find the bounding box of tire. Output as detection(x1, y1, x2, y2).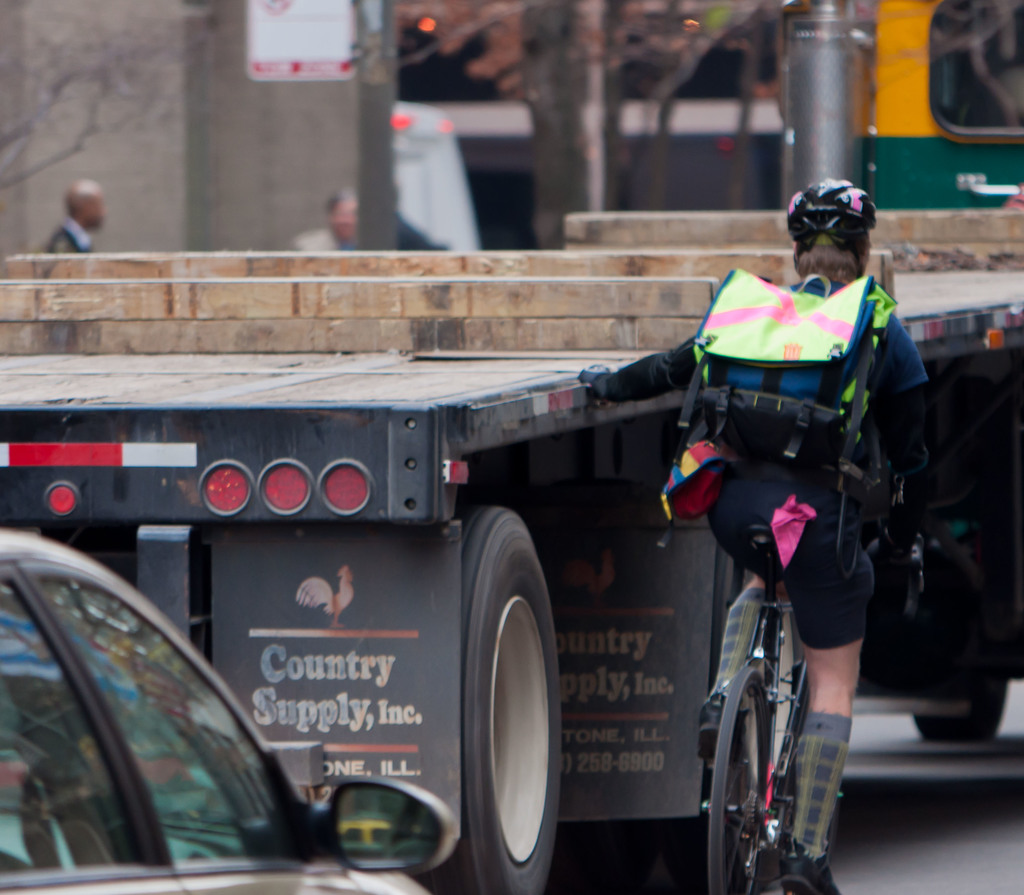
detection(707, 673, 771, 894).
